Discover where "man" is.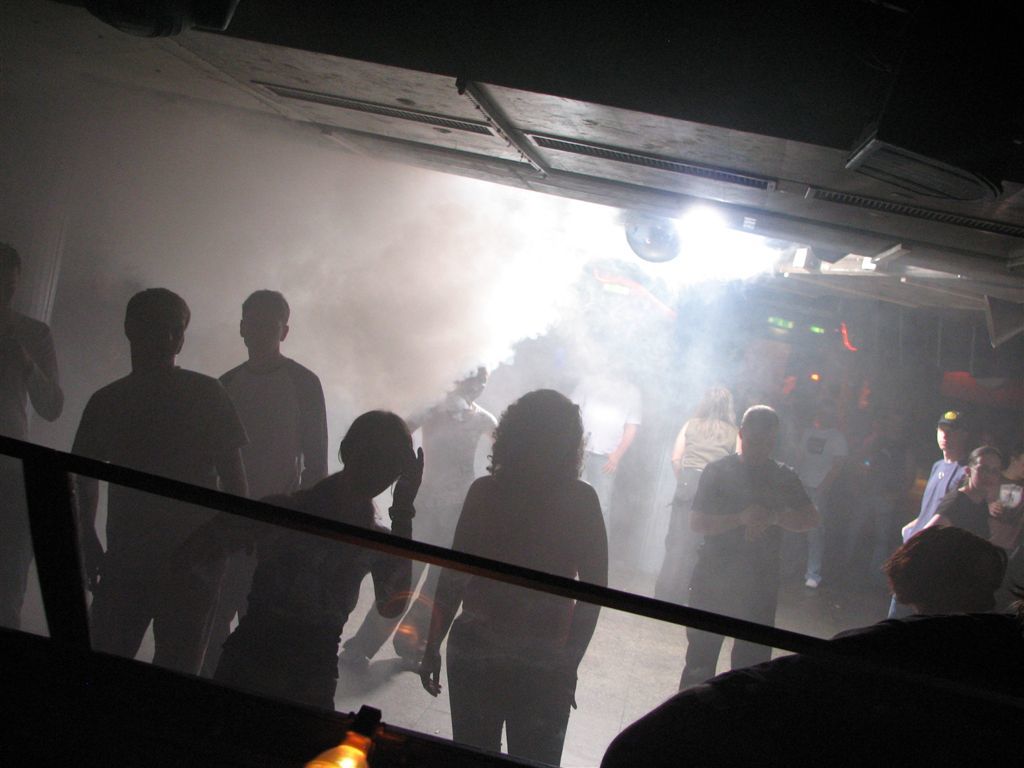
Discovered at Rect(567, 338, 640, 529).
